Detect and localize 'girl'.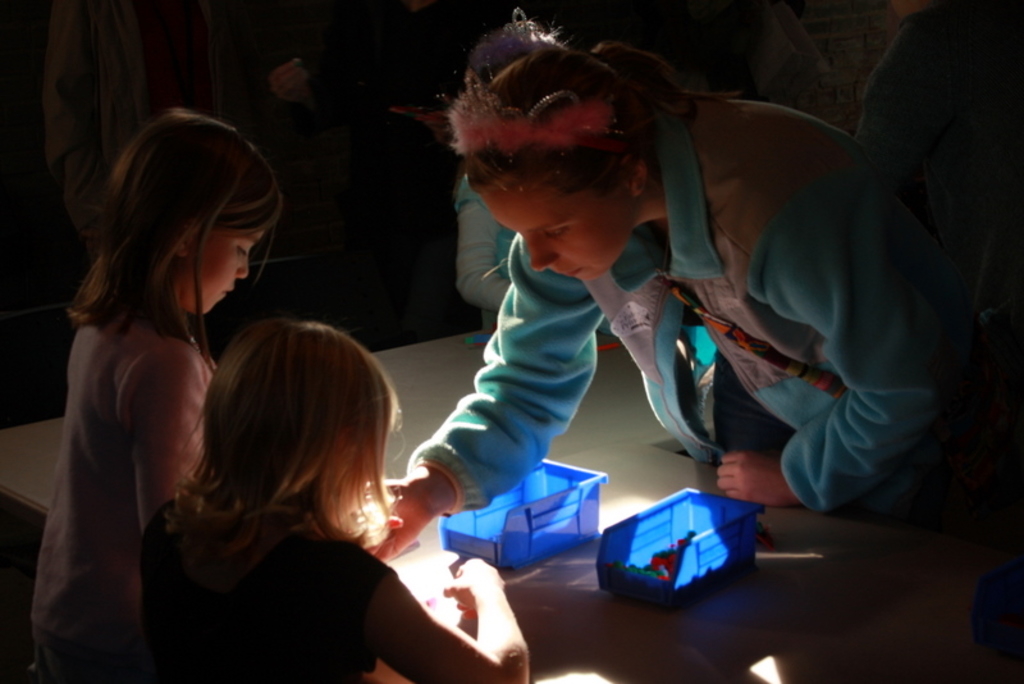
Localized at left=137, top=320, right=530, bottom=683.
